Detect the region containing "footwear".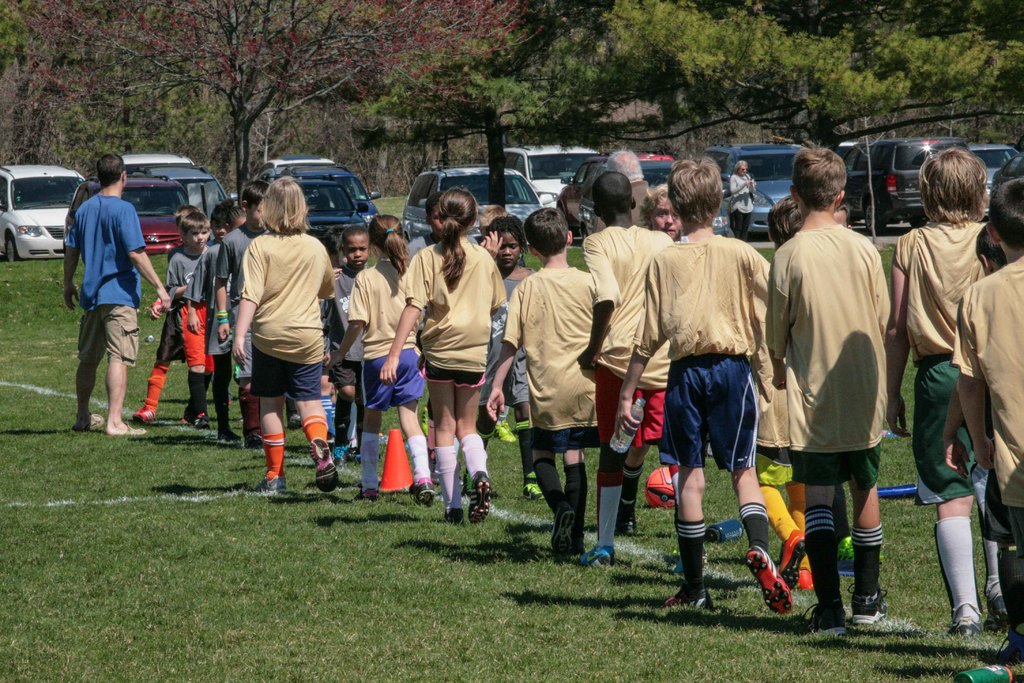
[245,429,268,451].
